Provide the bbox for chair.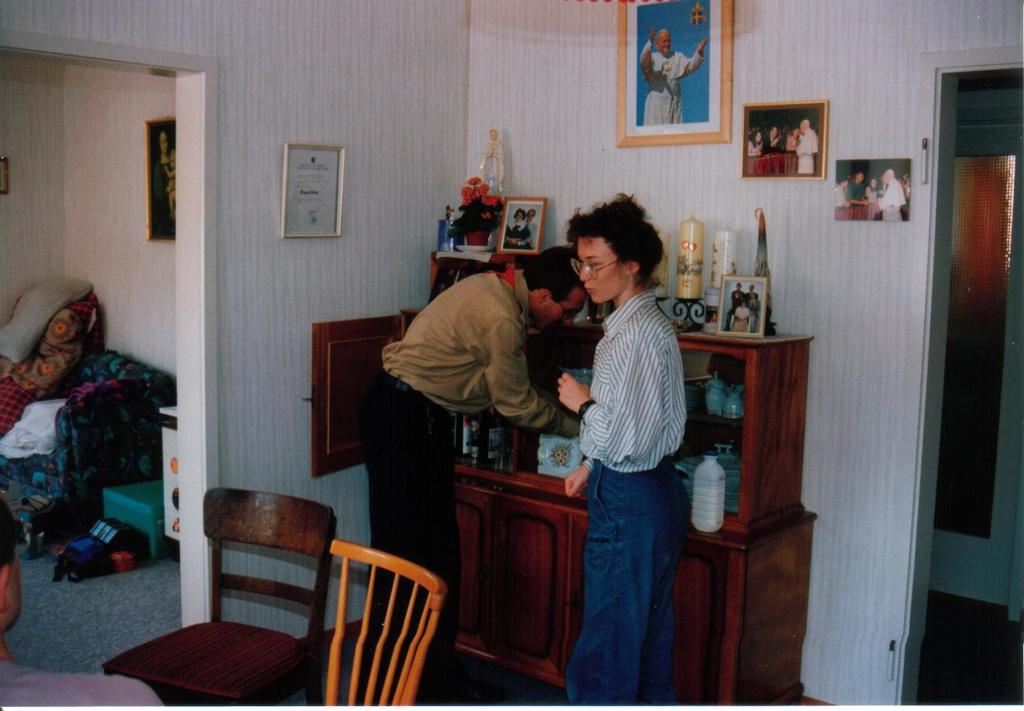
x1=108, y1=480, x2=355, y2=710.
